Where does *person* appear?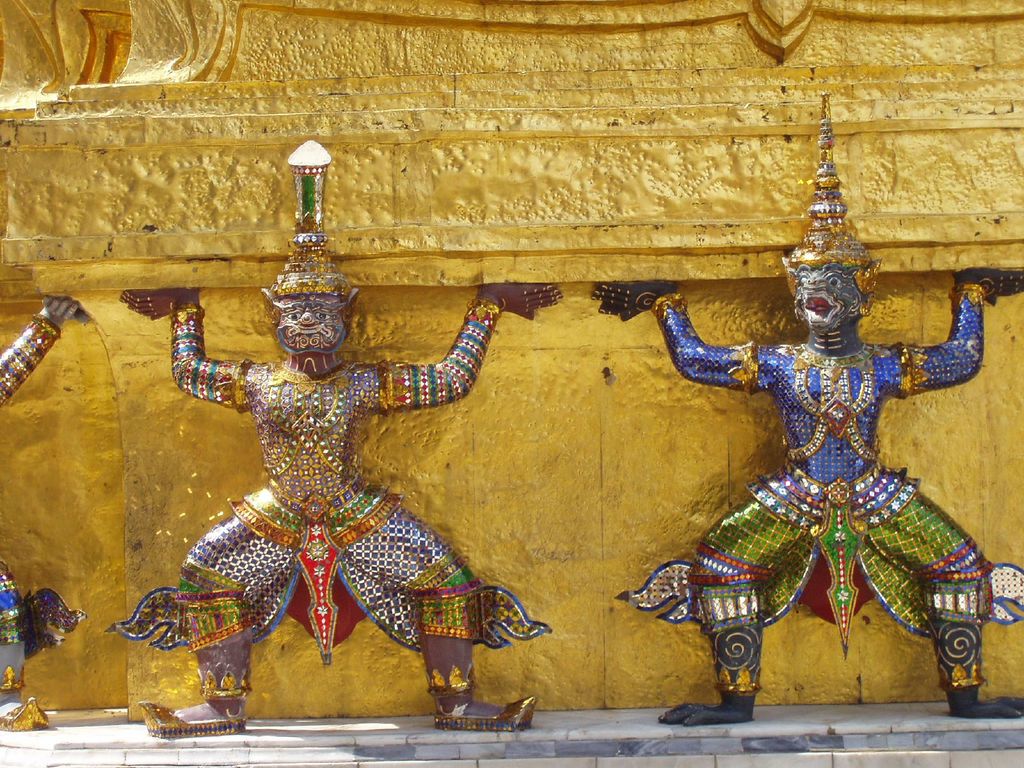
Appears at left=0, top=282, right=87, bottom=734.
